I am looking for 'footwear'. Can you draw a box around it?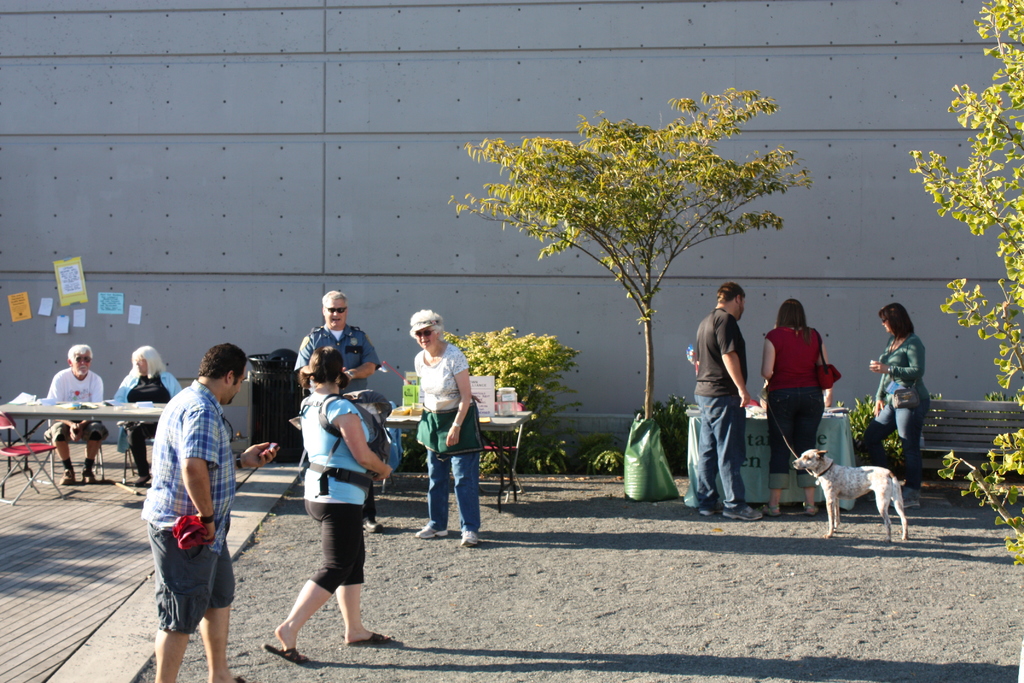
Sure, the bounding box is <box>412,522,448,541</box>.
